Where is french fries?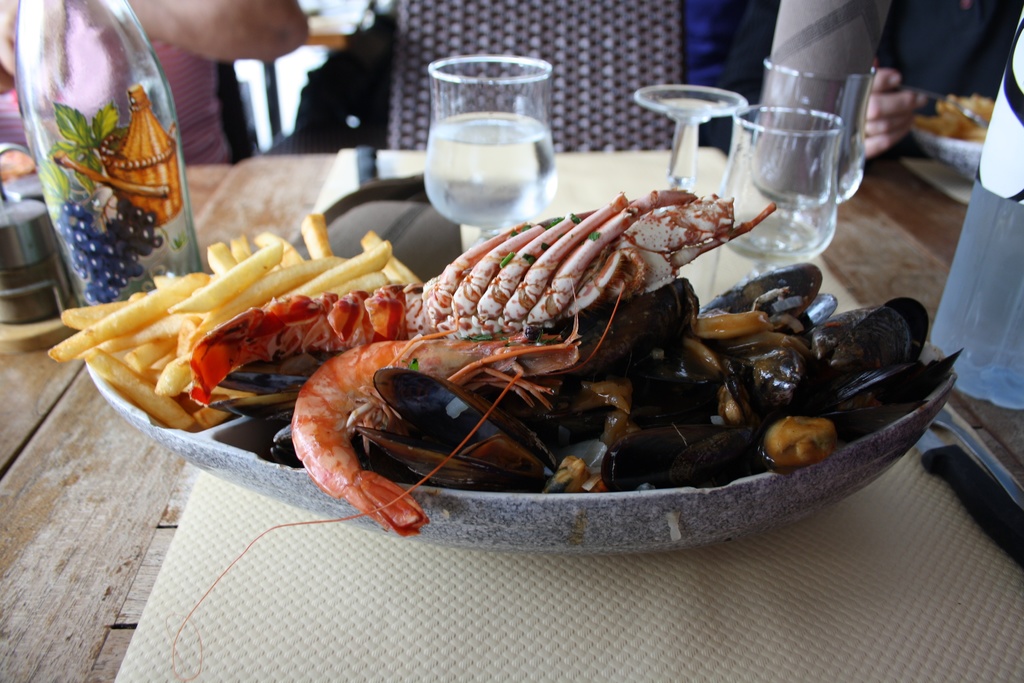
204, 240, 233, 274.
